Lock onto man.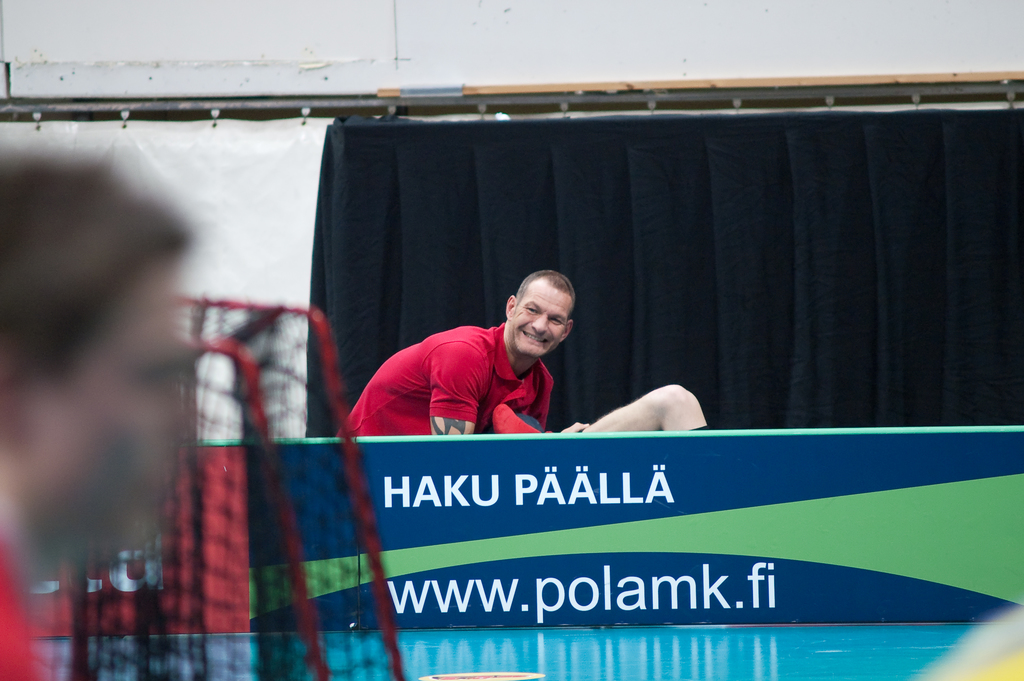
Locked: [x1=1, y1=150, x2=194, y2=680].
